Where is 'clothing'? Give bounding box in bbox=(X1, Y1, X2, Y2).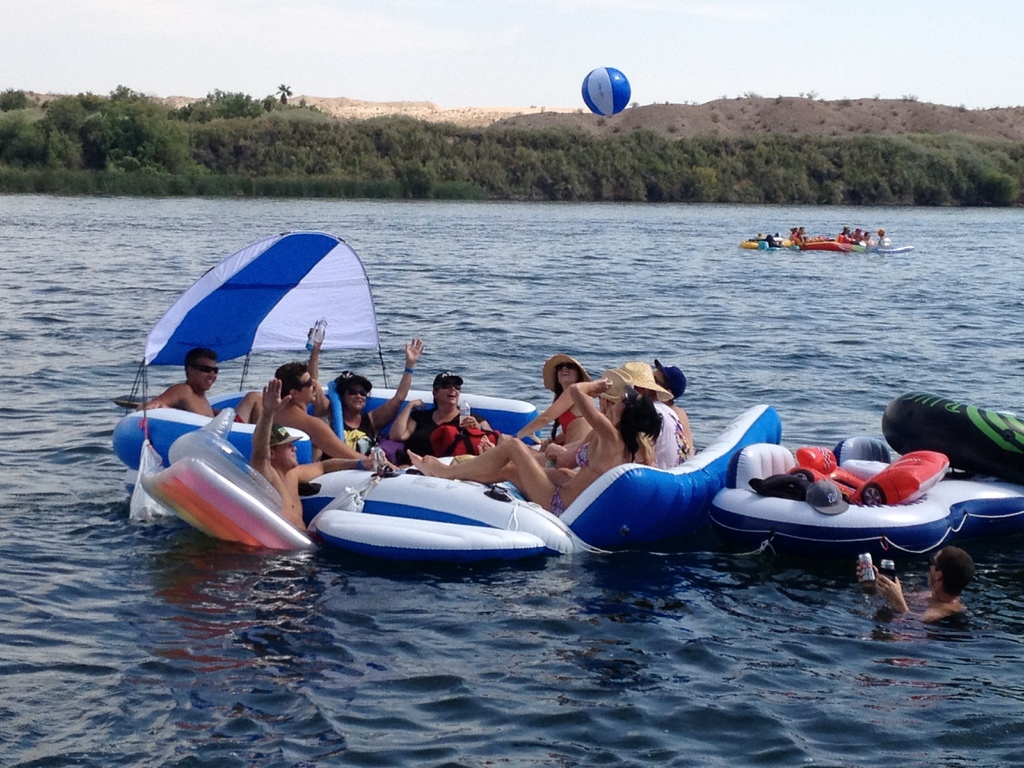
bbox=(405, 397, 472, 453).
